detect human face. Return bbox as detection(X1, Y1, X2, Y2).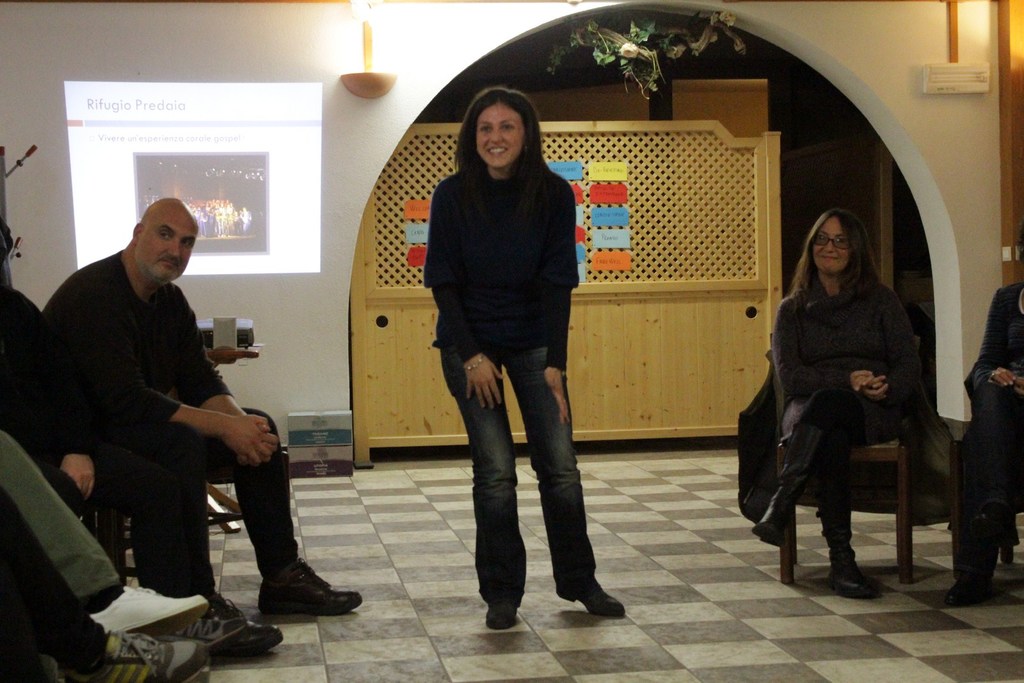
detection(131, 204, 199, 283).
